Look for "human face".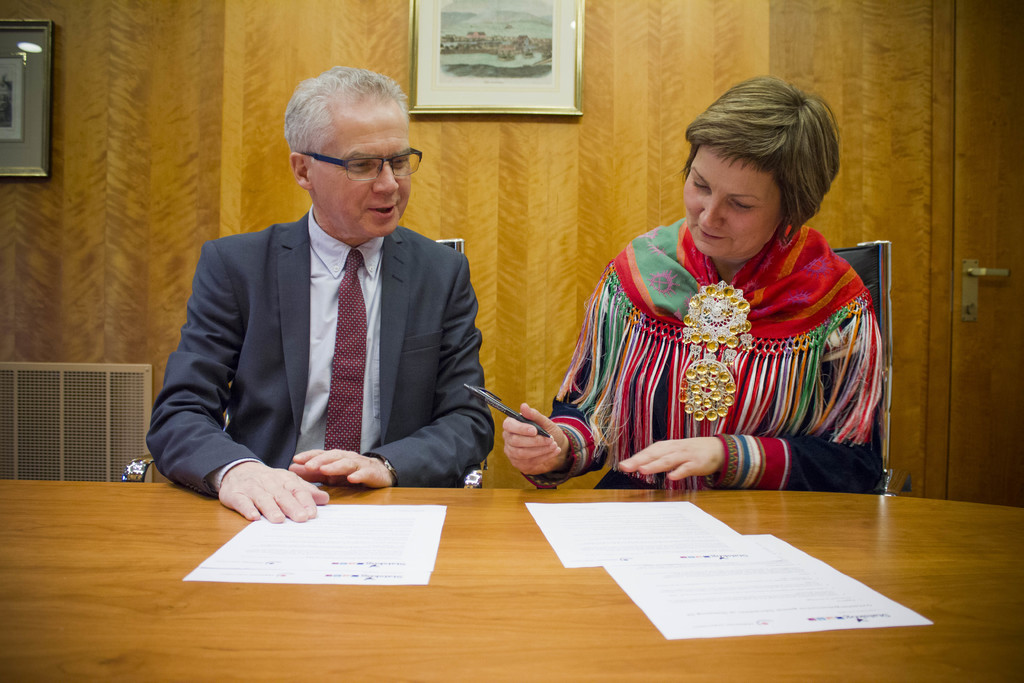
Found: 682, 145, 779, 259.
